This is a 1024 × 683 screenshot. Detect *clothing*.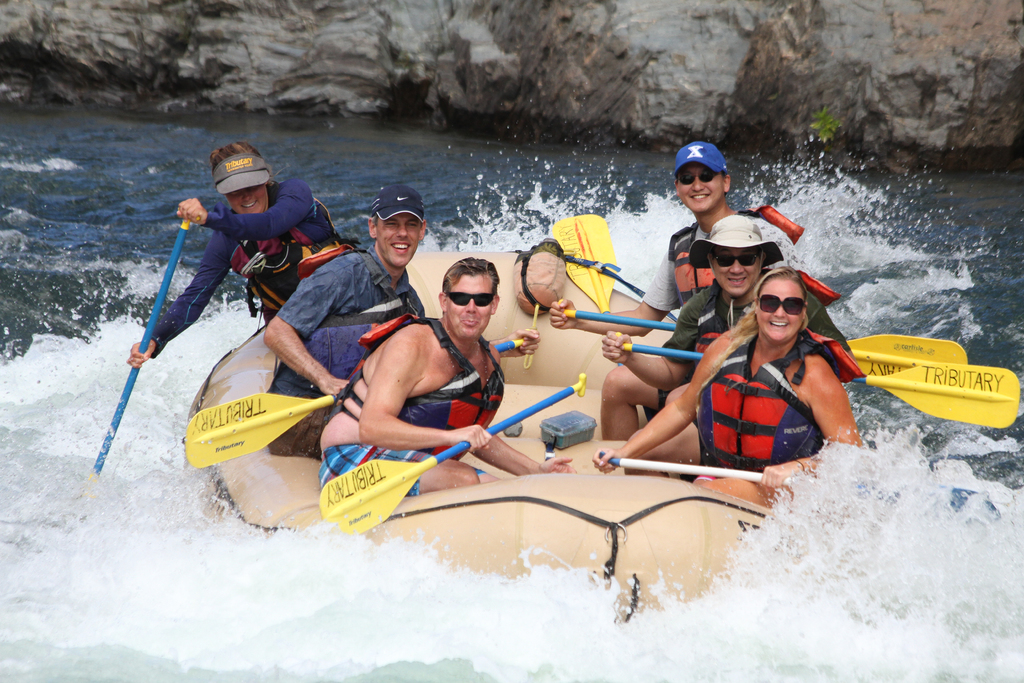
bbox=(690, 333, 868, 491).
